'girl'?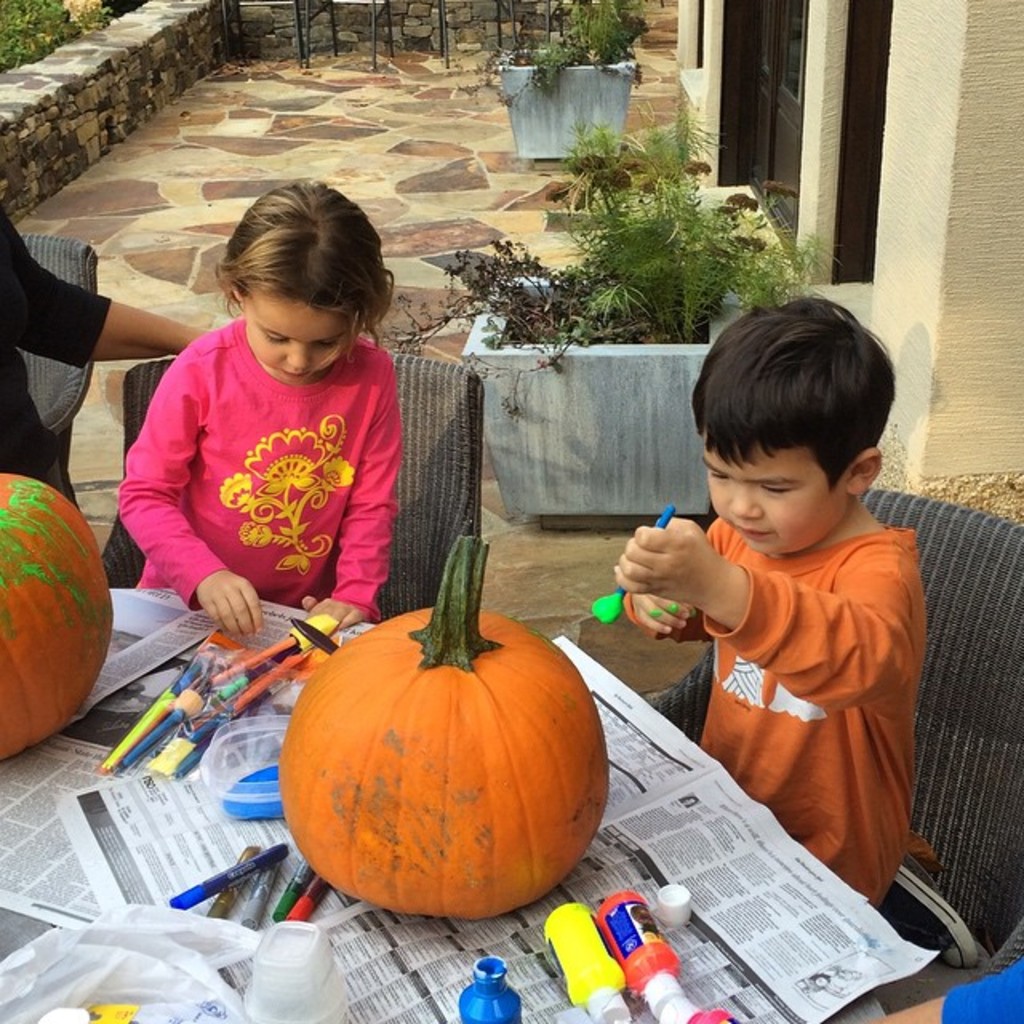
[115, 178, 405, 627]
